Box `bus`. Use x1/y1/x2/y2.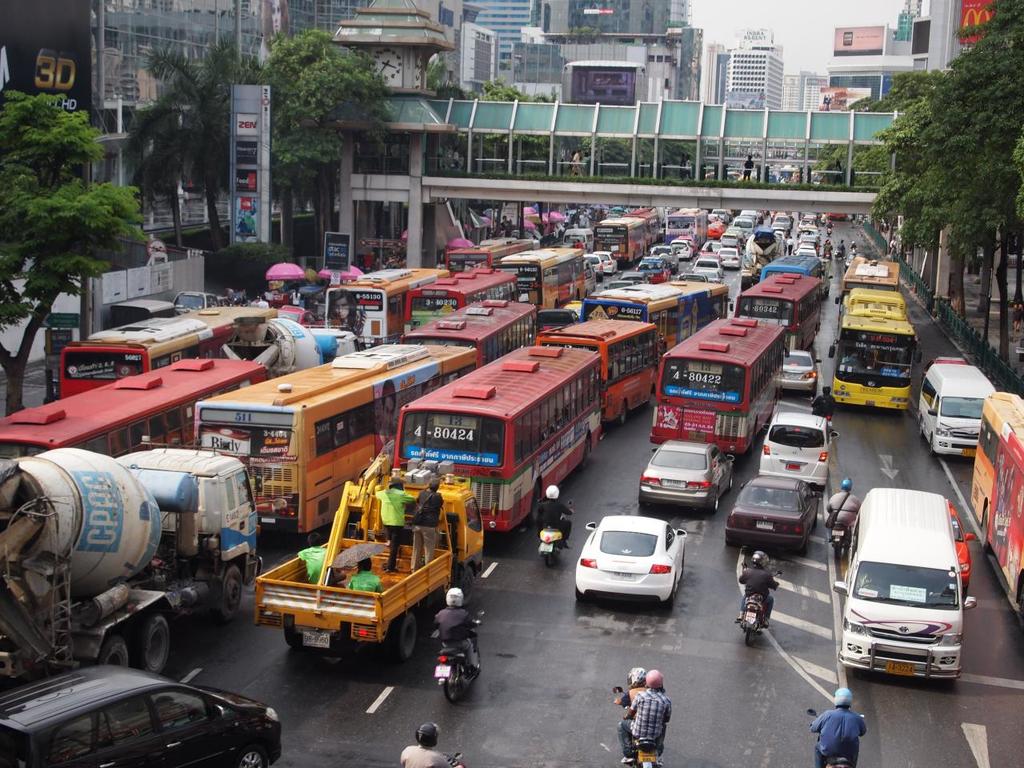
498/242/591/314.
